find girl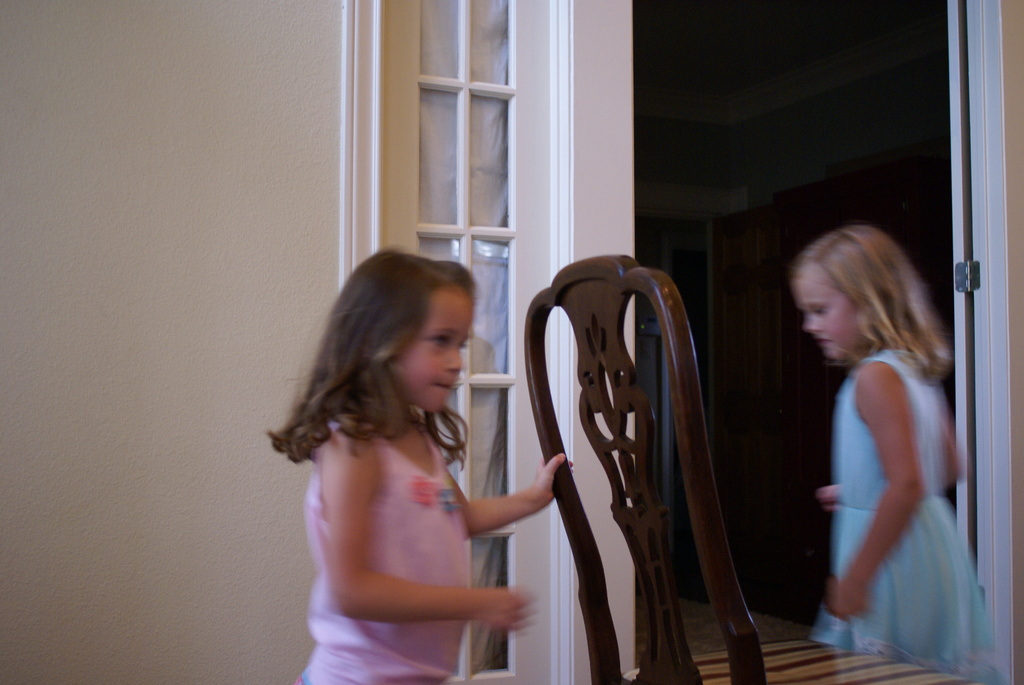
<region>790, 226, 1001, 684</region>
